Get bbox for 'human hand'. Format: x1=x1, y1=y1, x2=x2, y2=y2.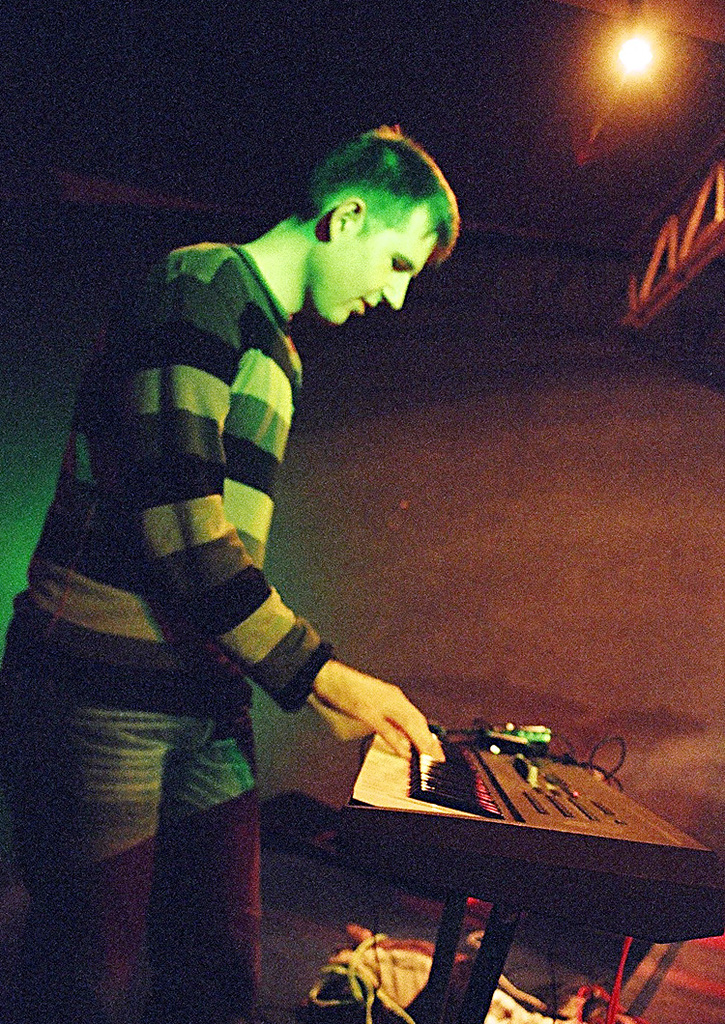
x1=315, y1=659, x2=440, y2=760.
